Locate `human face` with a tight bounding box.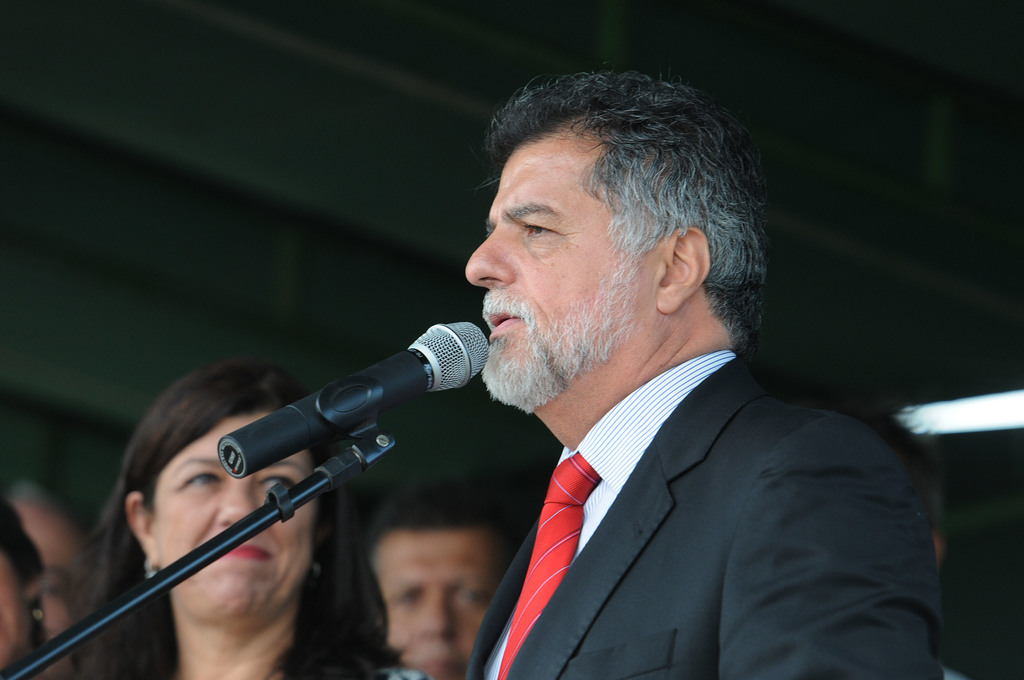
[x1=1, y1=556, x2=25, y2=665].
